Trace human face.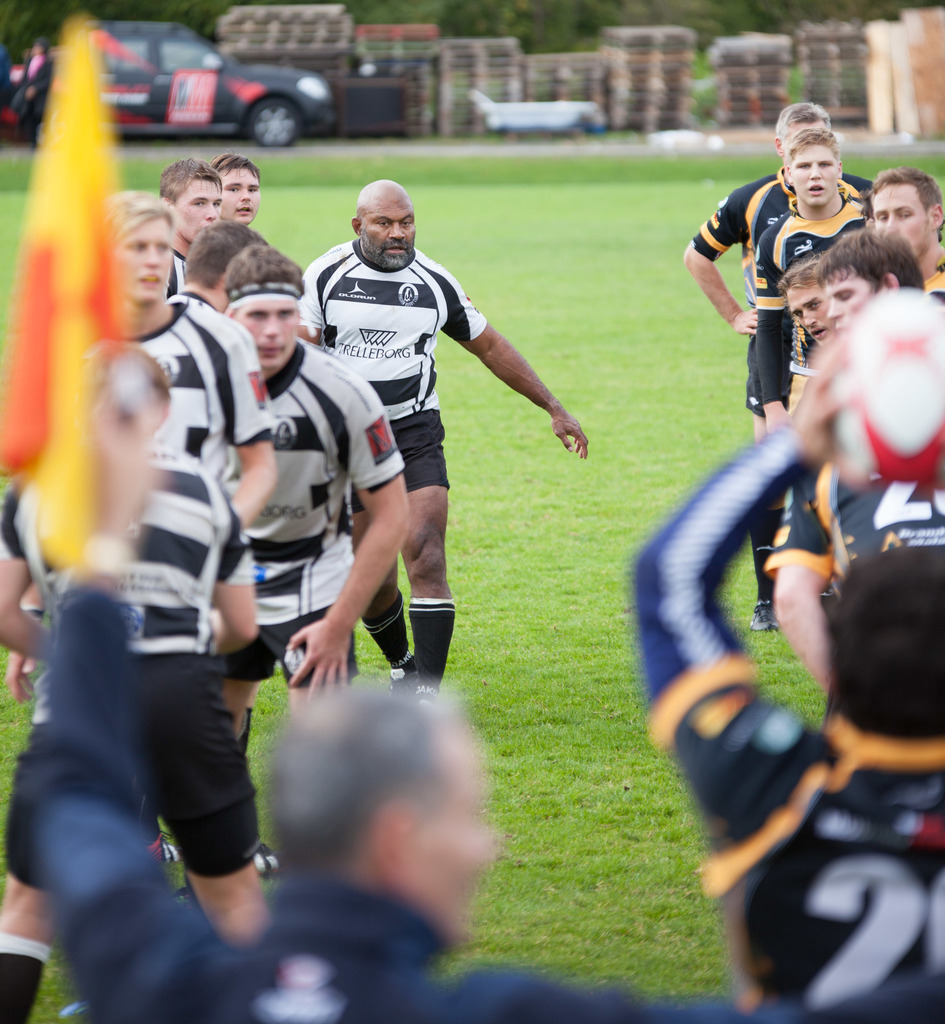
Traced to bbox(177, 175, 223, 247).
